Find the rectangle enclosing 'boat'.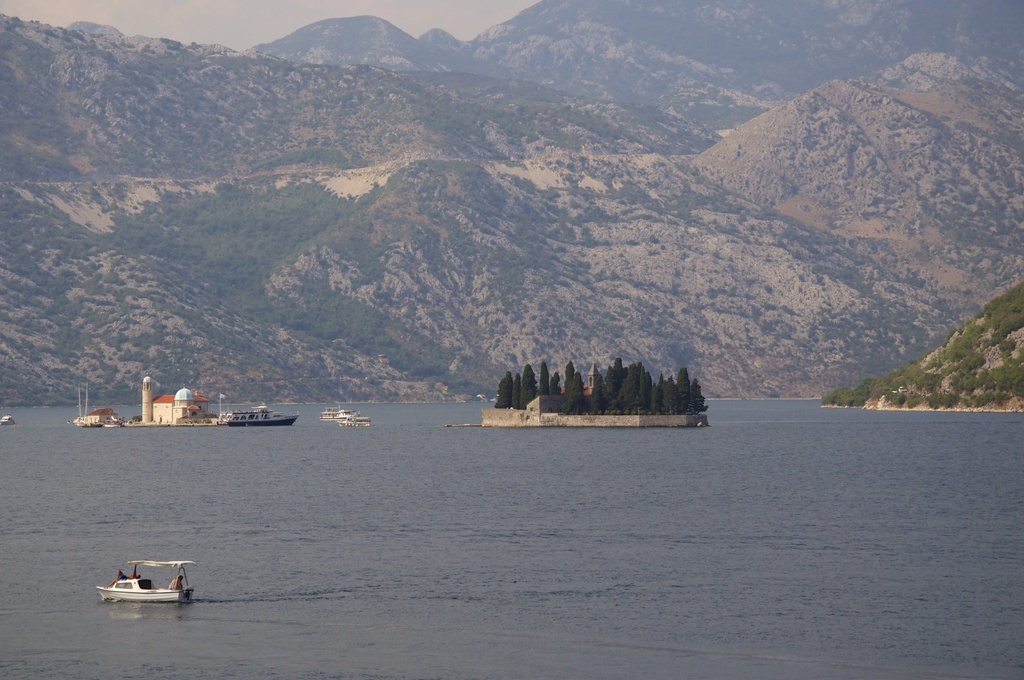
l=229, t=404, r=304, b=430.
